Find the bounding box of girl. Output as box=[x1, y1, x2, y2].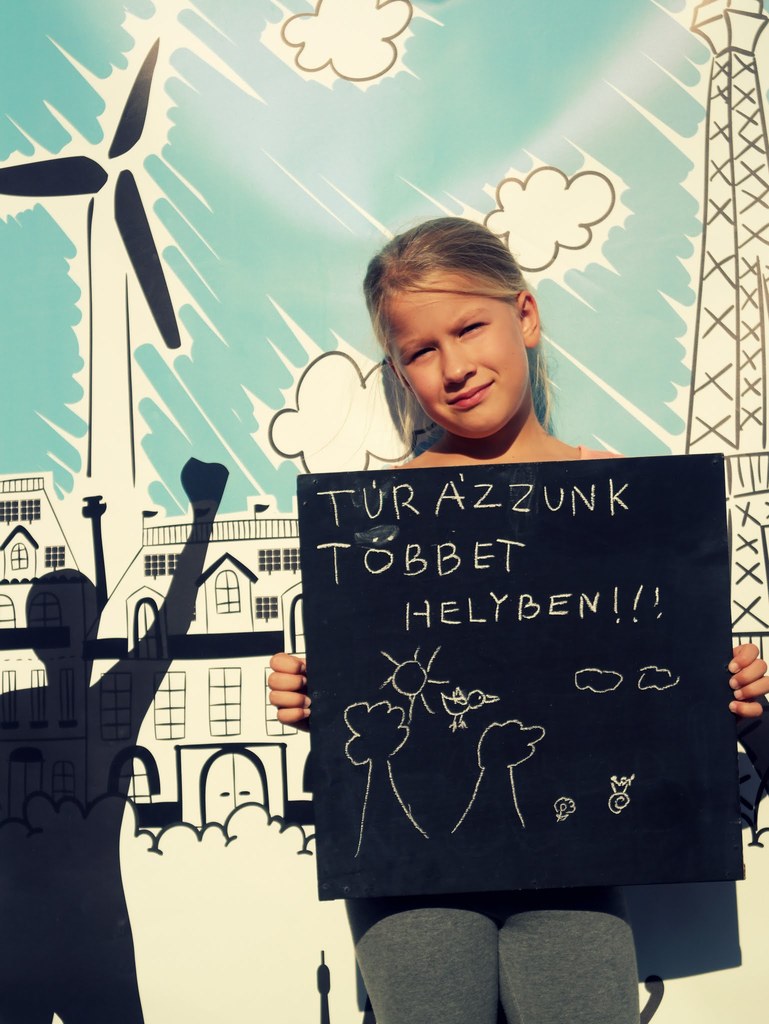
box=[266, 221, 768, 1023].
